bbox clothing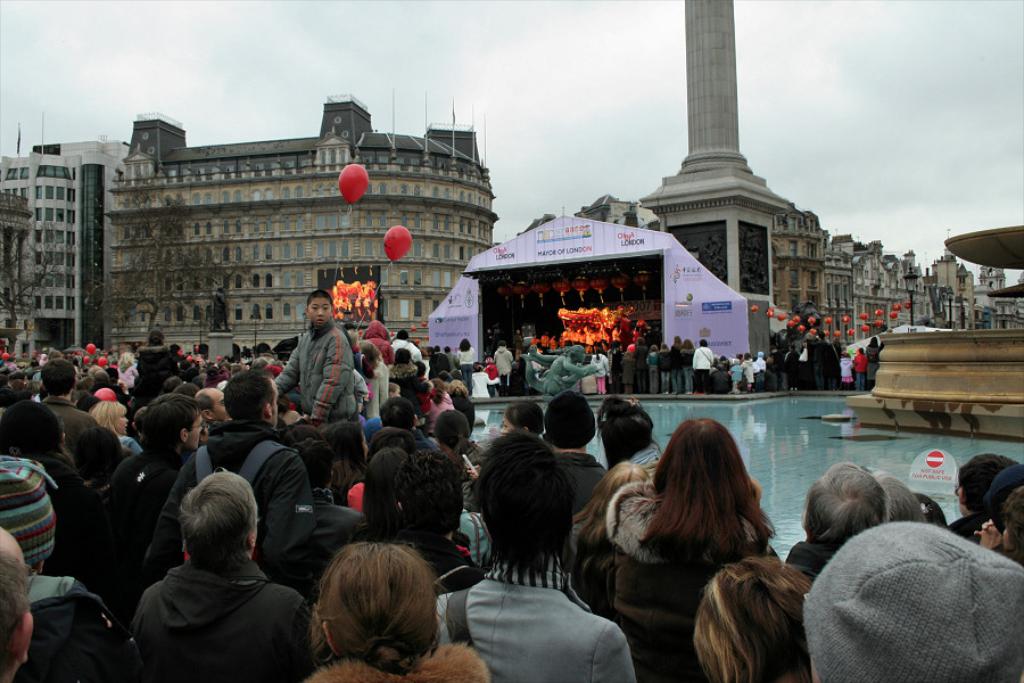
detection(36, 395, 96, 450)
